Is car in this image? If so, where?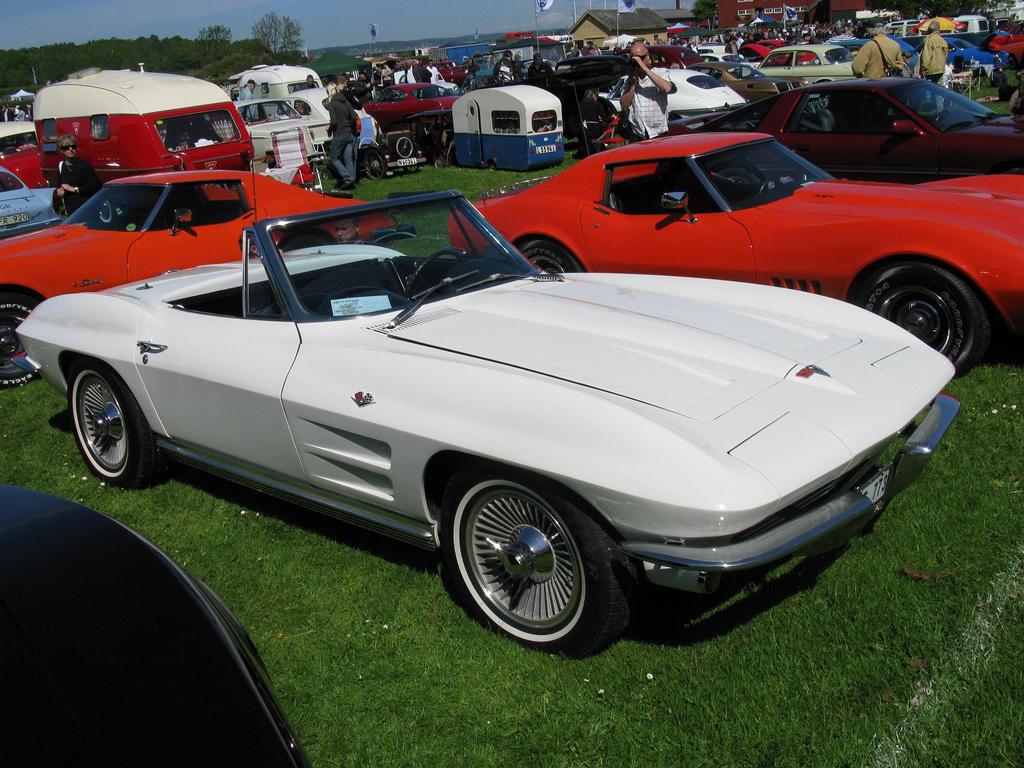
Yes, at (left=0, top=122, right=48, bottom=191).
